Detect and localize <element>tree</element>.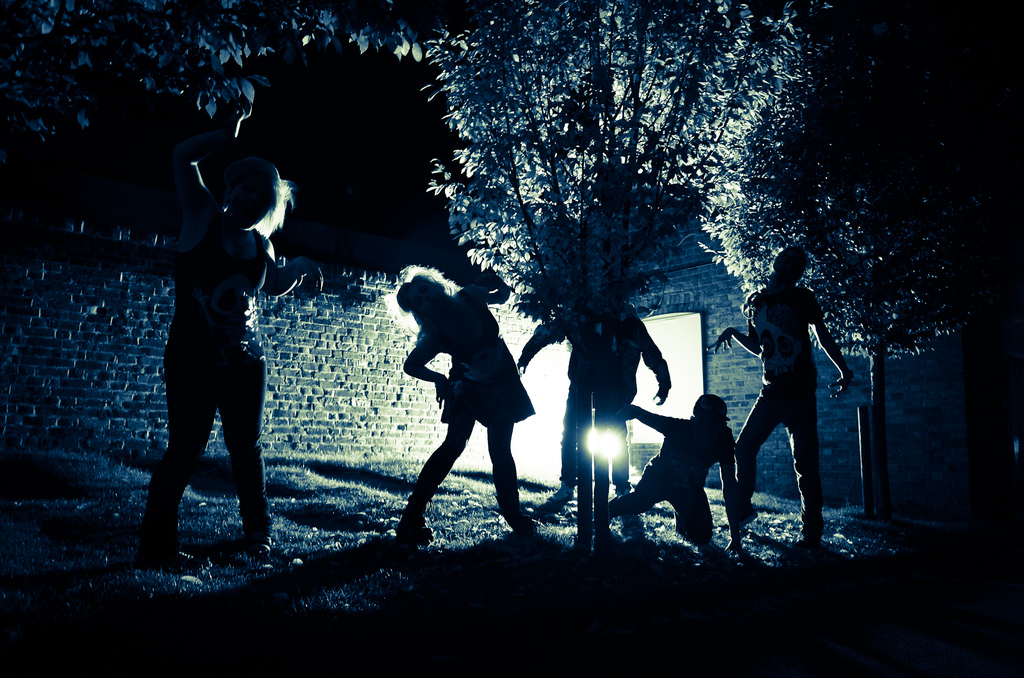
Localized at (left=432, top=44, right=813, bottom=402).
